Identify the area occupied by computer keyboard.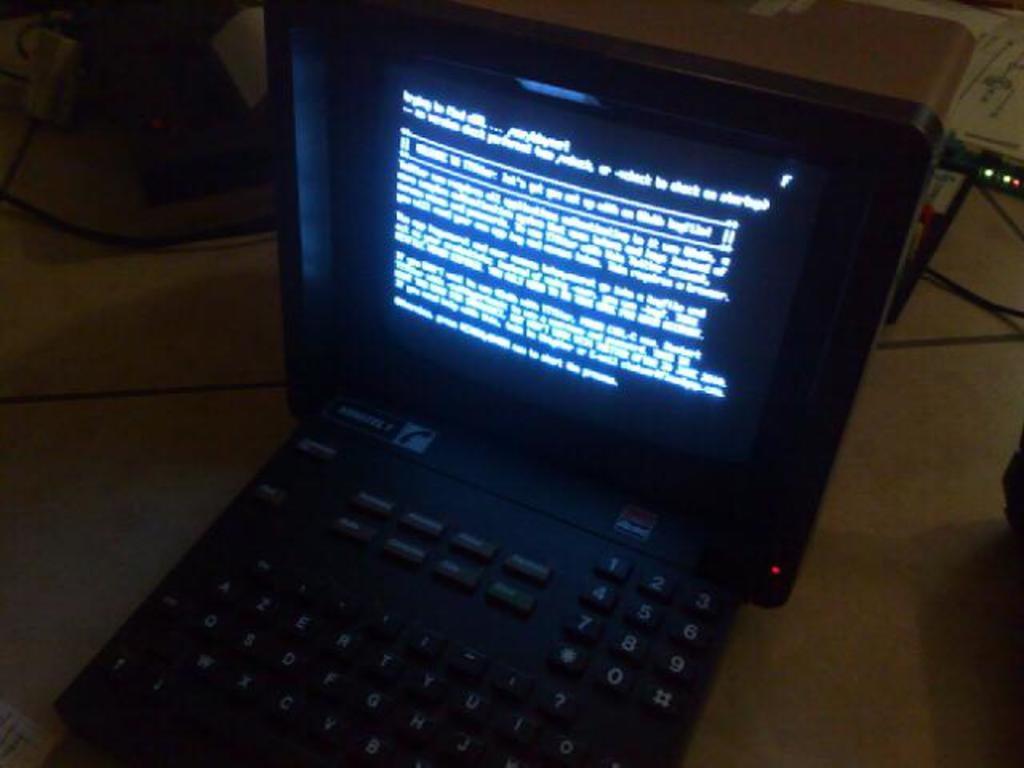
Area: BBox(171, 427, 728, 766).
